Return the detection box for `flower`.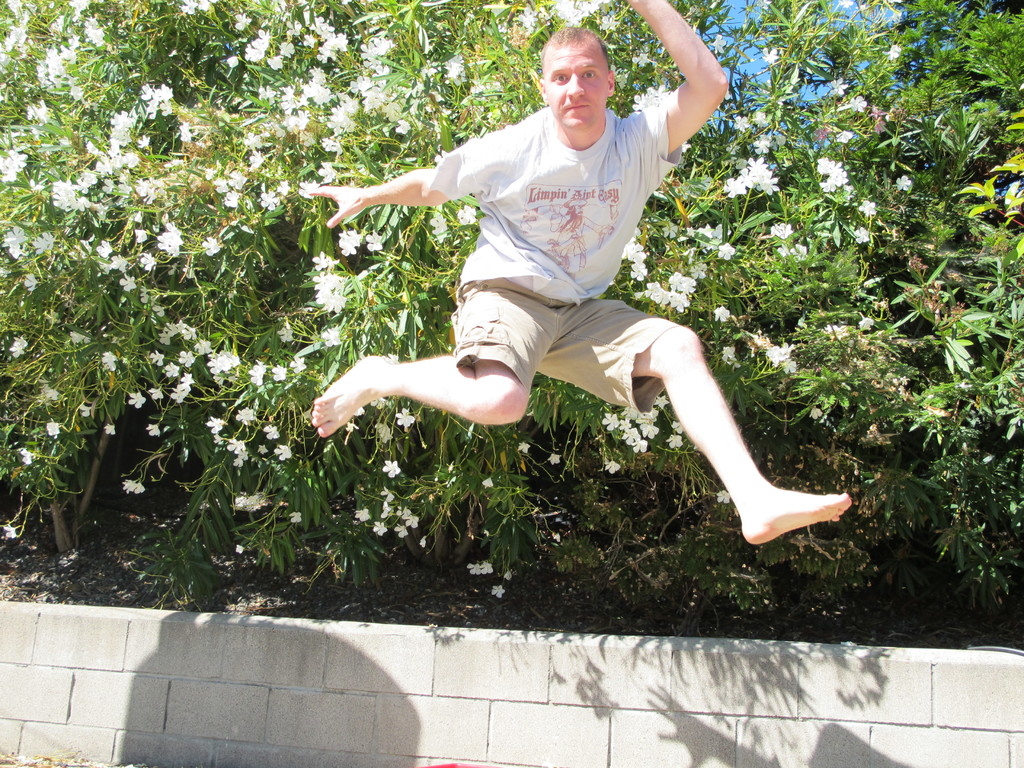
195 230 221 259.
